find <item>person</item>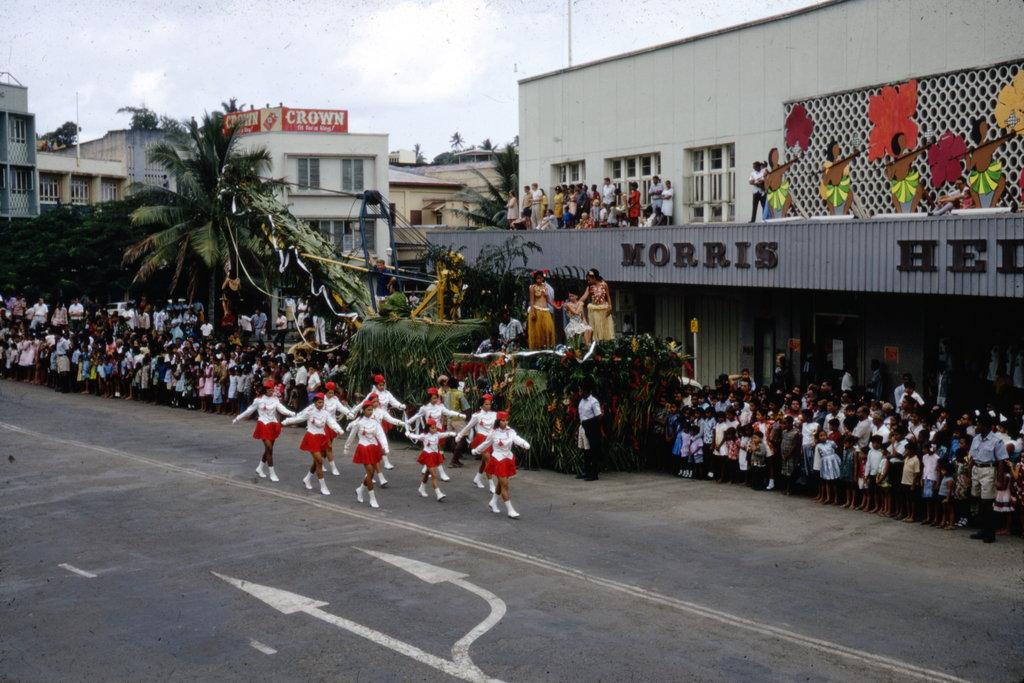
detection(748, 159, 767, 221)
